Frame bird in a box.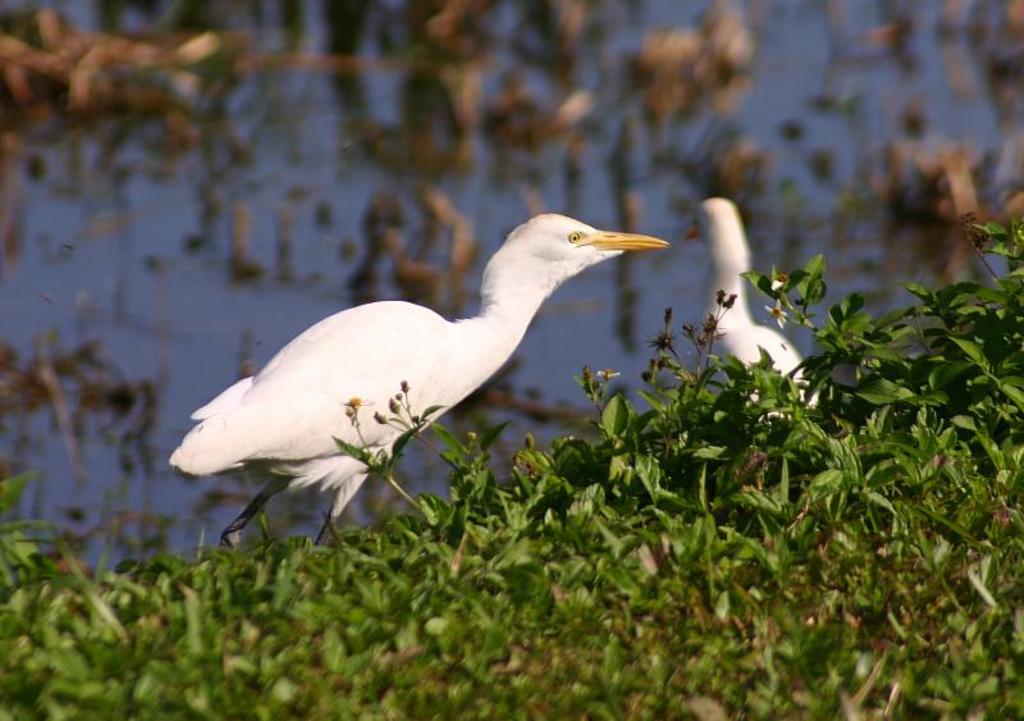
box(680, 186, 824, 438).
